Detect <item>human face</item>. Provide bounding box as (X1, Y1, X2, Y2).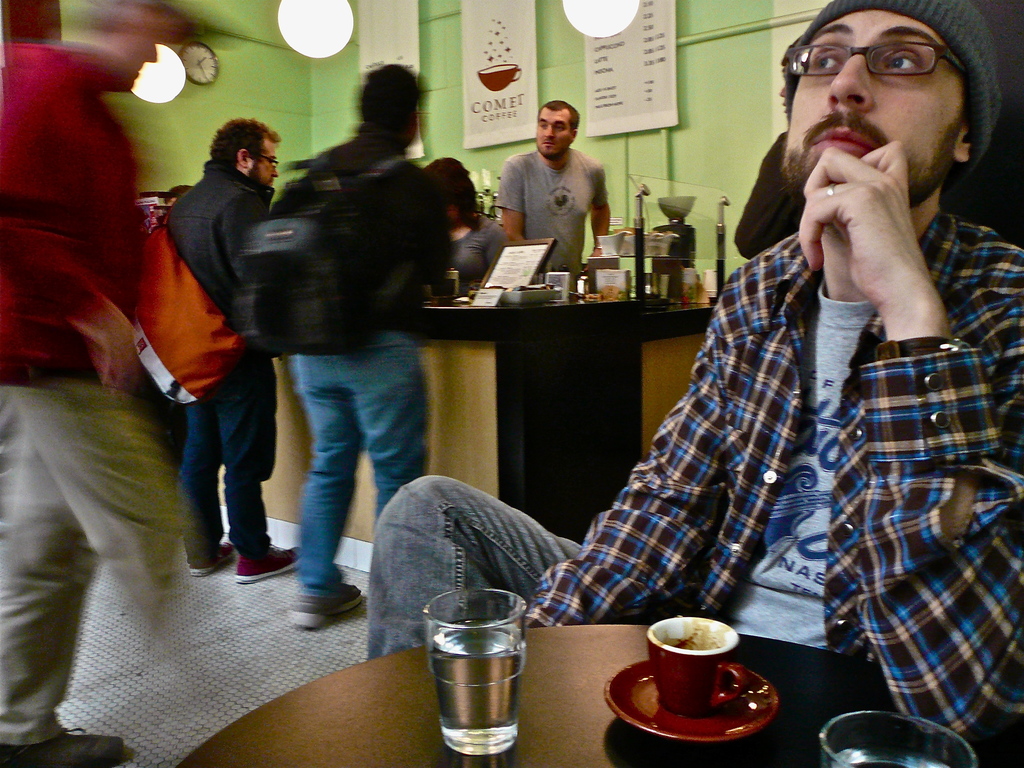
(250, 141, 278, 184).
